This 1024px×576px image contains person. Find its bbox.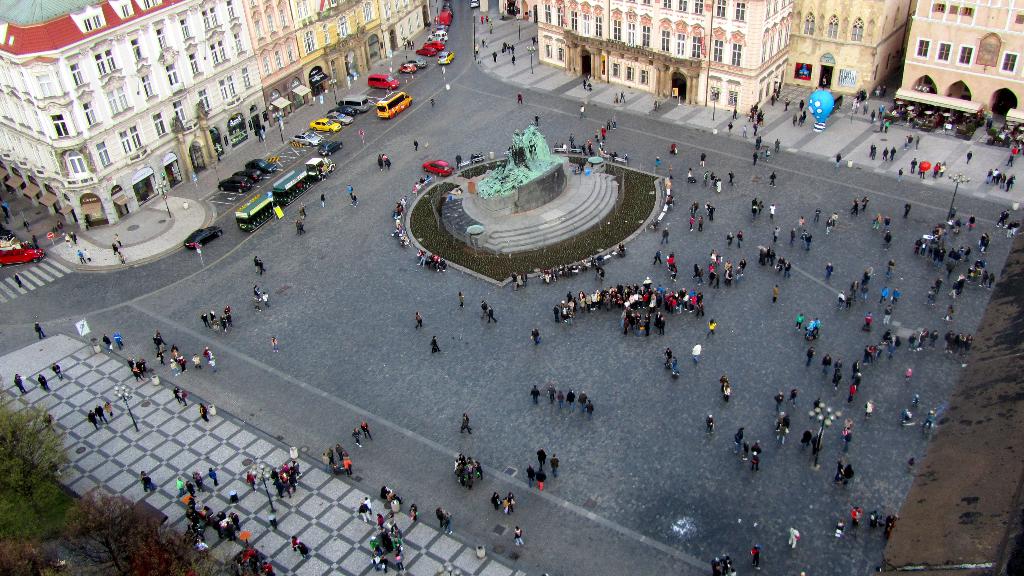
<bbox>690, 221, 696, 227</bbox>.
